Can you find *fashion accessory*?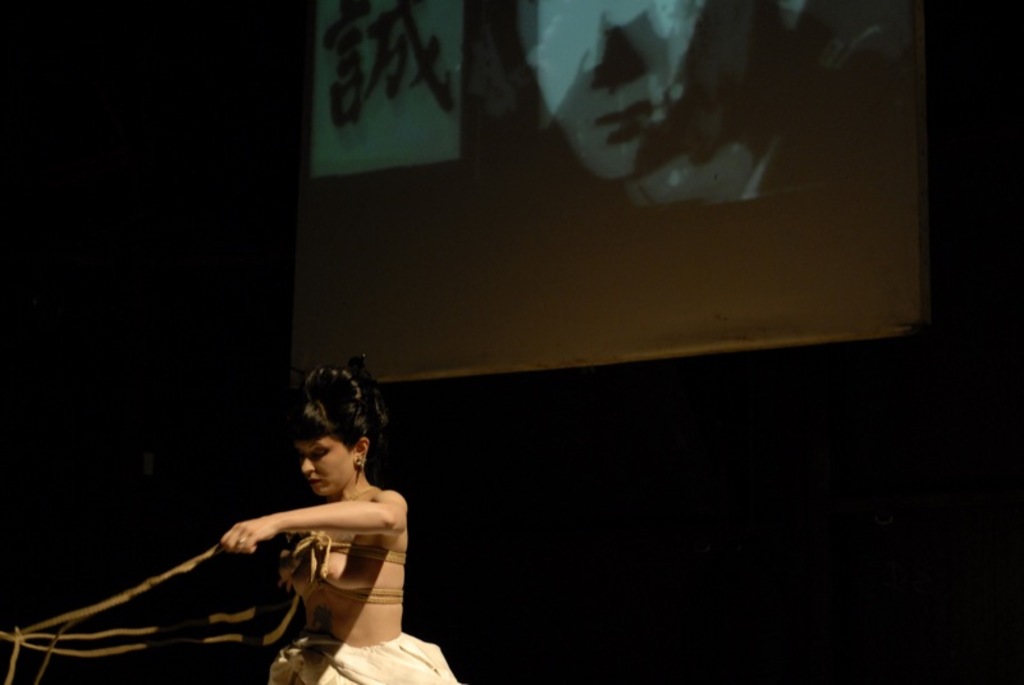
Yes, bounding box: [left=356, top=455, right=366, bottom=465].
